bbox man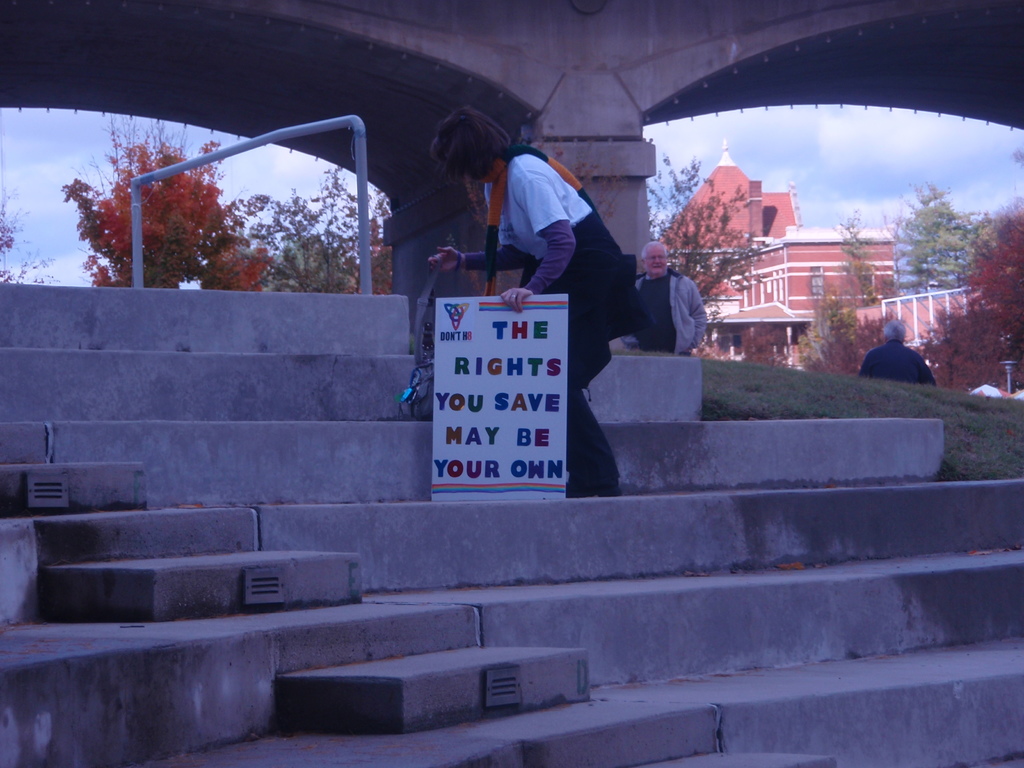
left=863, top=324, right=936, bottom=385
